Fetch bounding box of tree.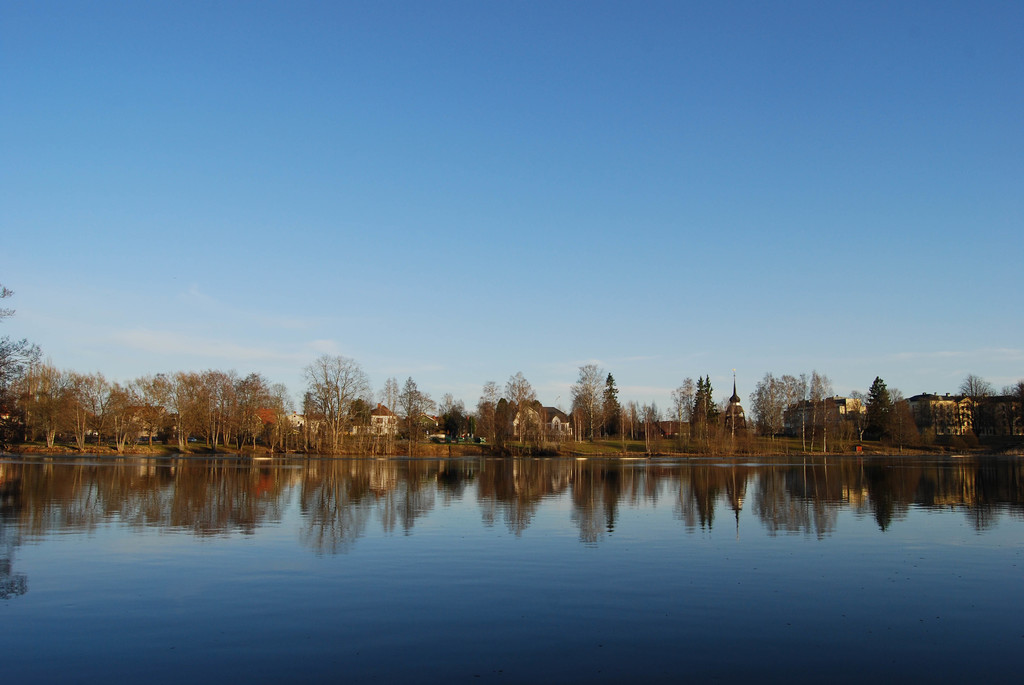
Bbox: [left=691, top=377, right=708, bottom=437].
